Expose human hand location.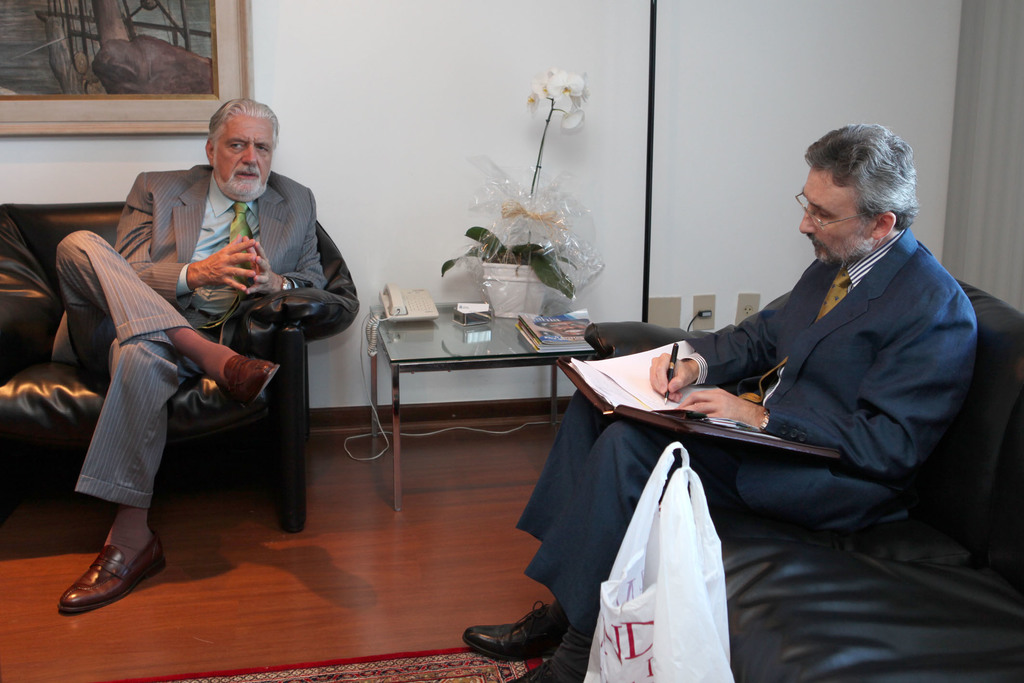
Exposed at 648,348,696,403.
